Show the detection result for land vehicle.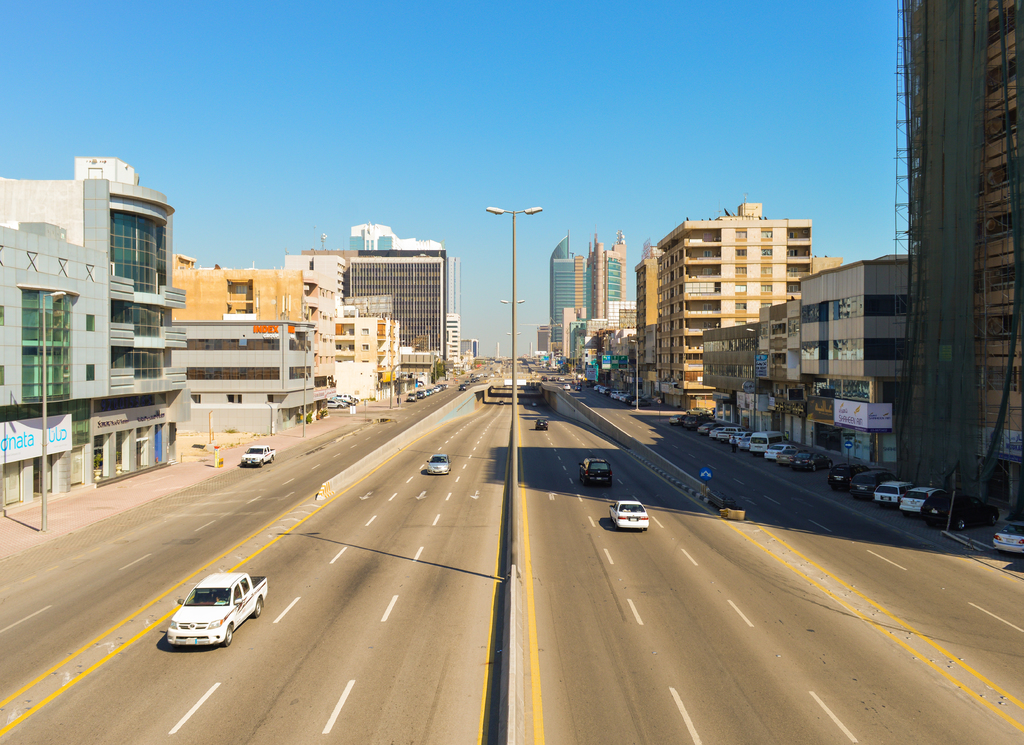
left=540, top=373, right=548, bottom=384.
